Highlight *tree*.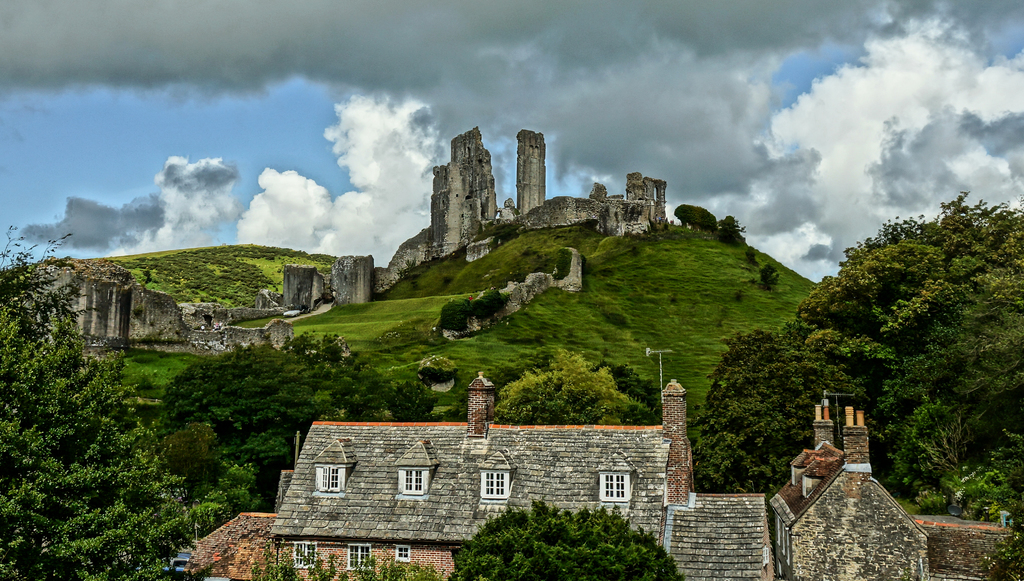
Highlighted region: [142, 351, 347, 514].
